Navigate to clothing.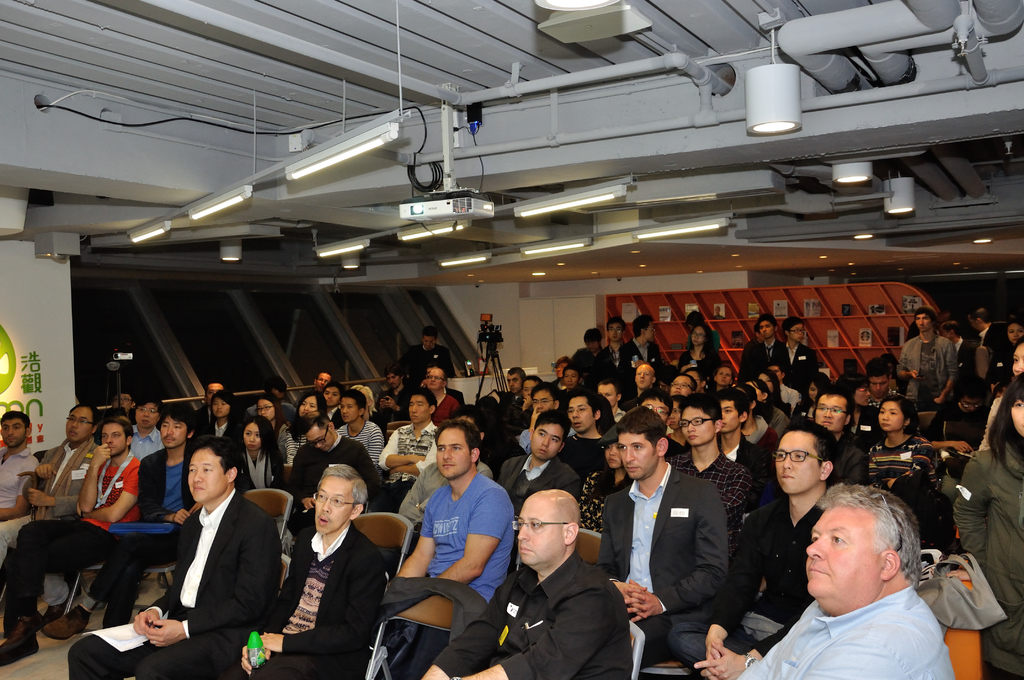
Navigation target: BBox(646, 498, 831, 679).
